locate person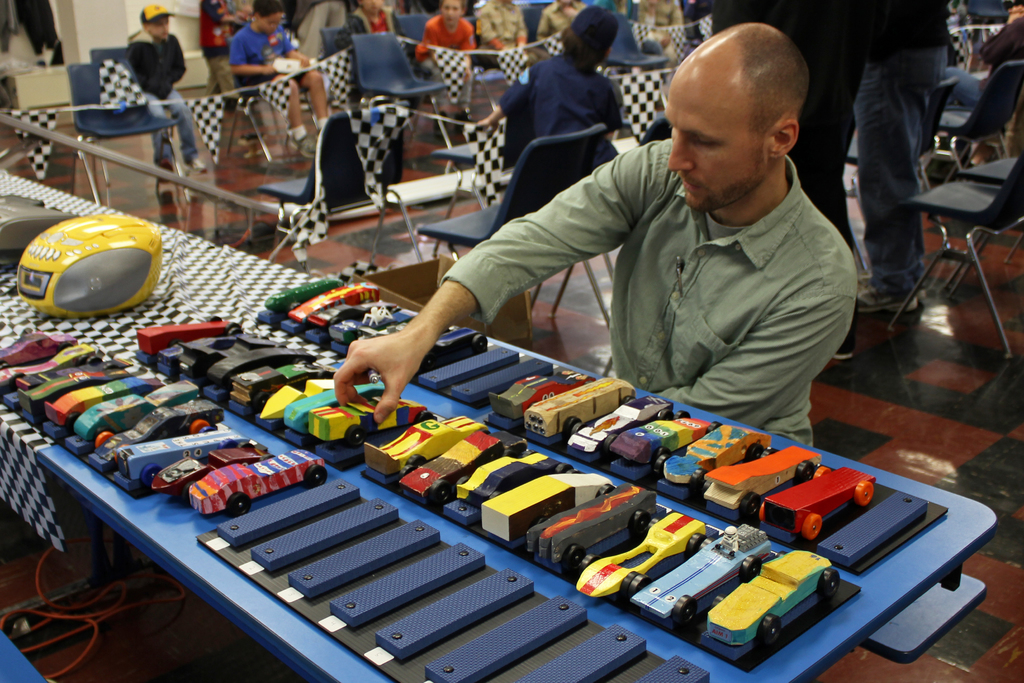
select_region(125, 3, 210, 174)
